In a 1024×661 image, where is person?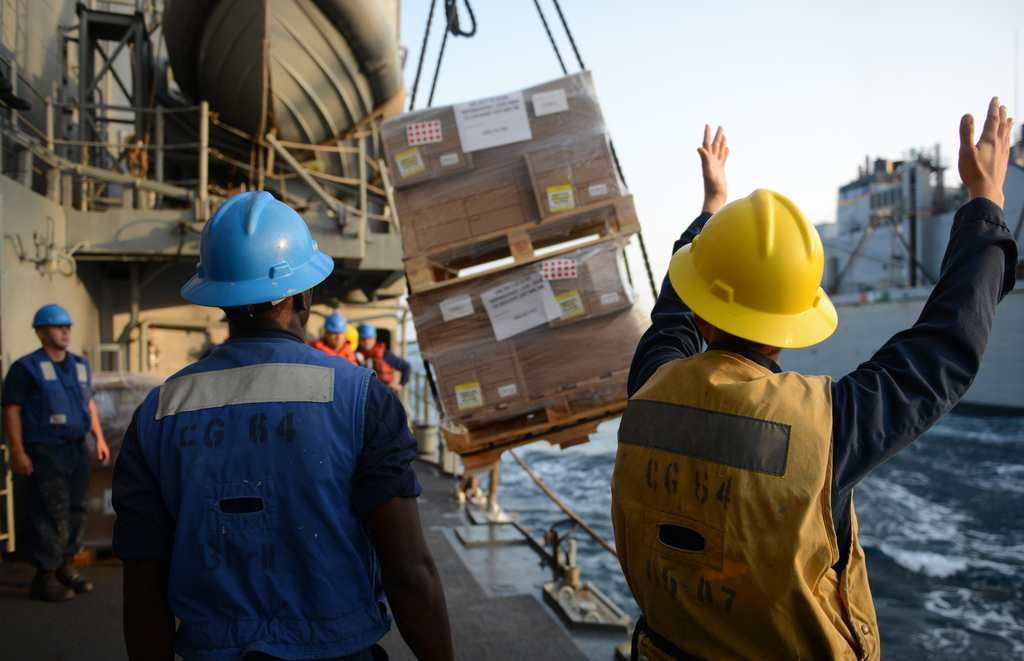
[610, 95, 1019, 660].
